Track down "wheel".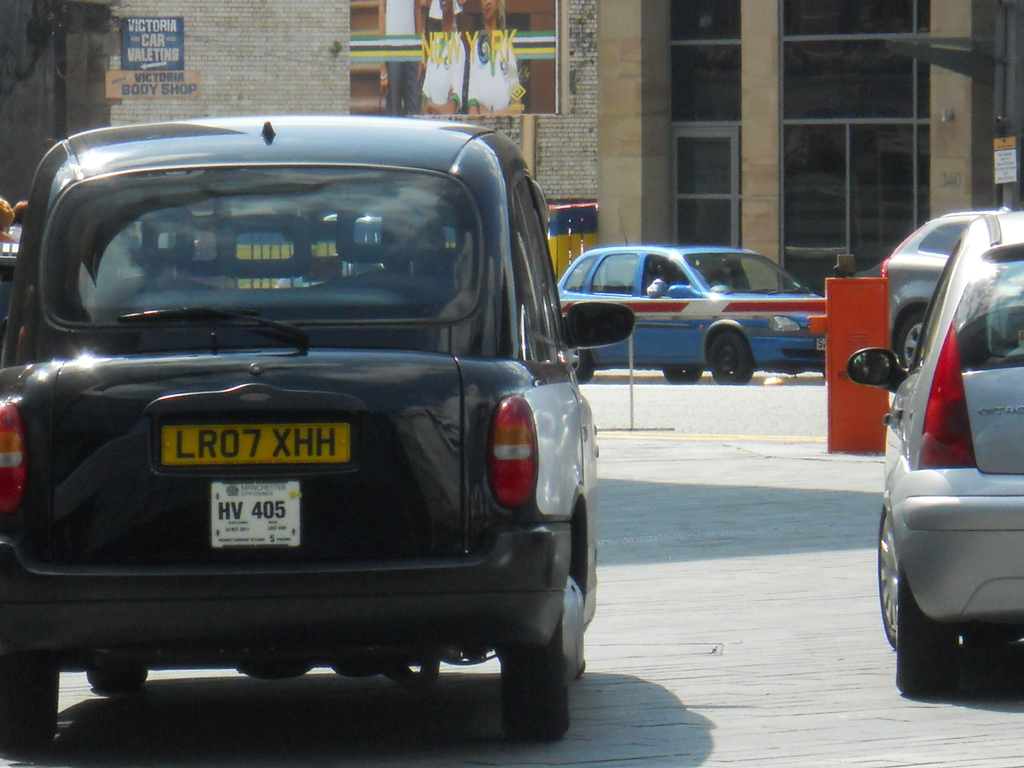
Tracked to {"x1": 0, "y1": 666, "x2": 61, "y2": 758}.
